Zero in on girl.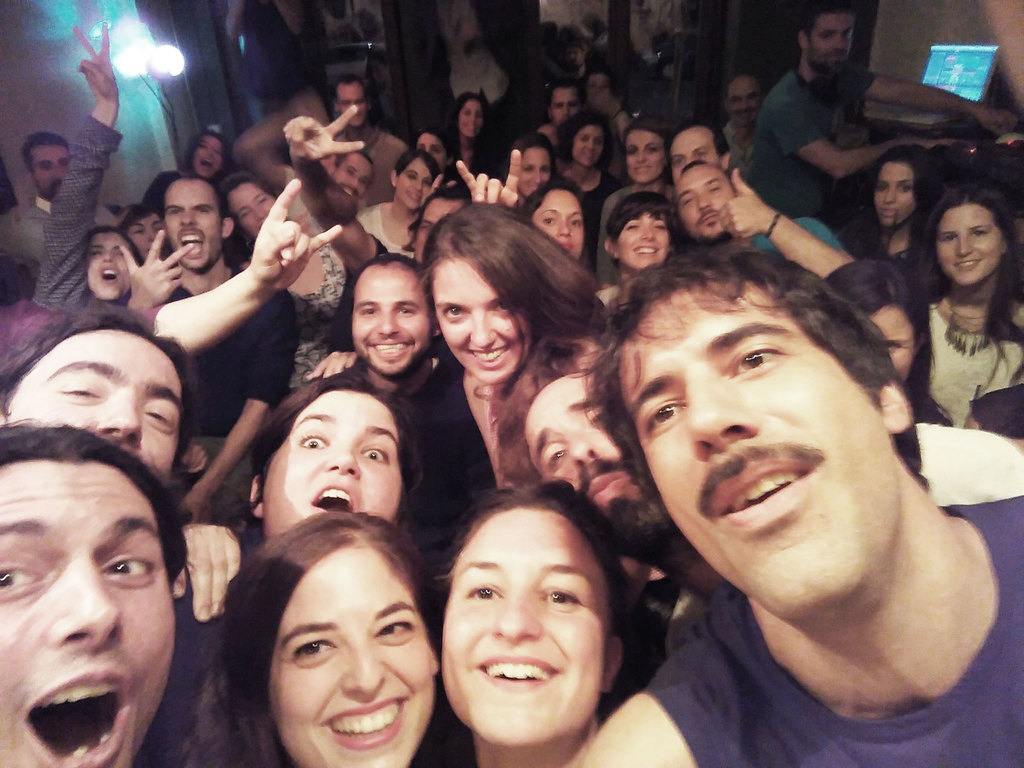
Zeroed in: (170,127,253,179).
